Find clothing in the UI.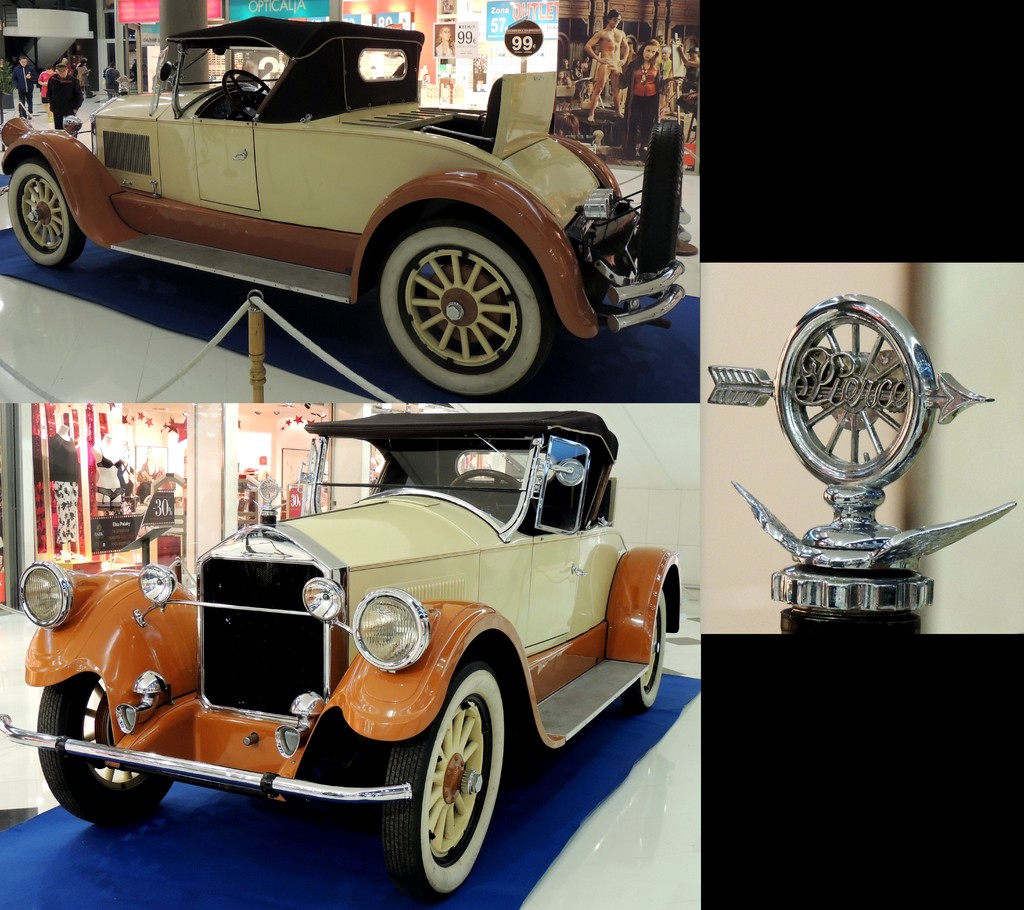
UI element at <box>14,62,36,117</box>.
